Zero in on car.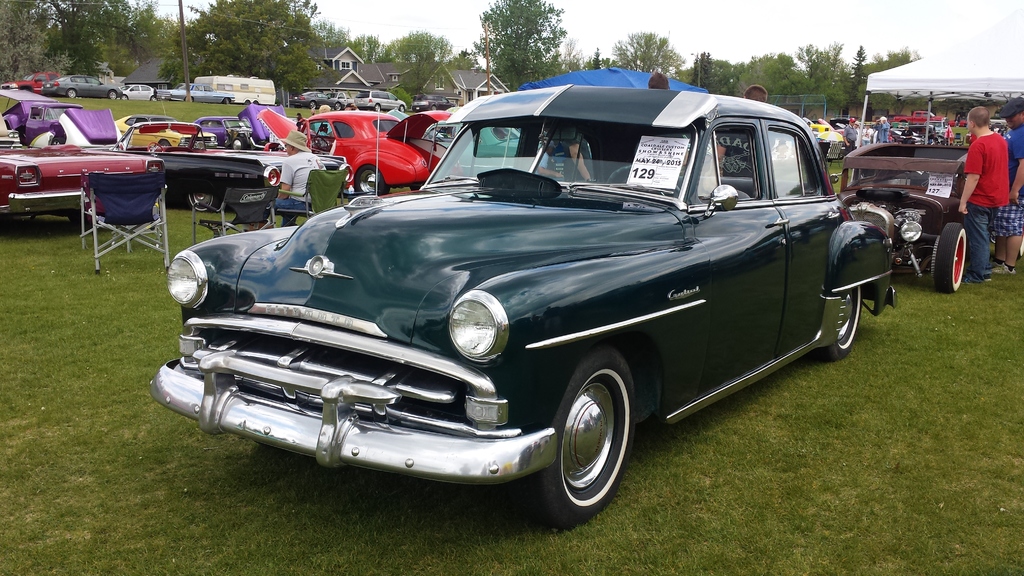
Zeroed in: pyautogui.locateOnScreen(3, 72, 72, 93).
